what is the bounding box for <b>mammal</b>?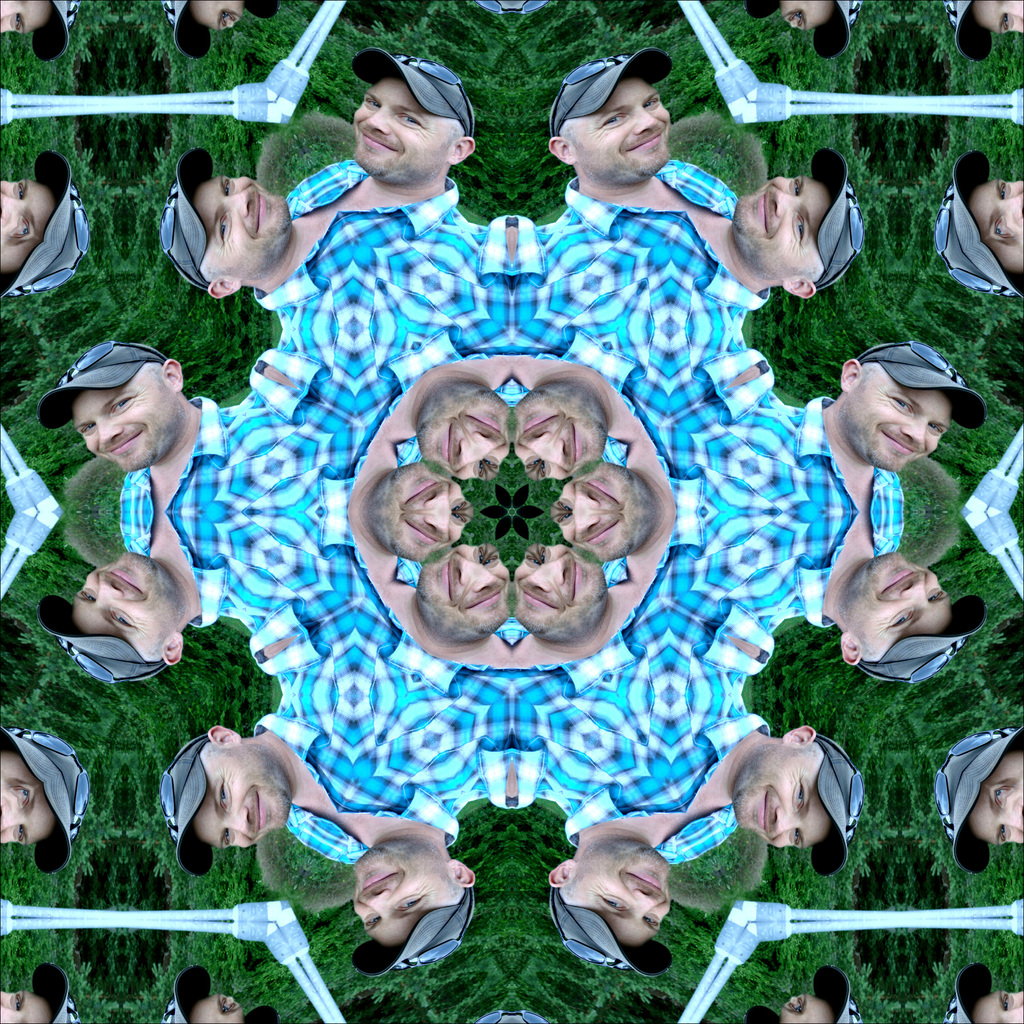
box(798, 498, 987, 691).
